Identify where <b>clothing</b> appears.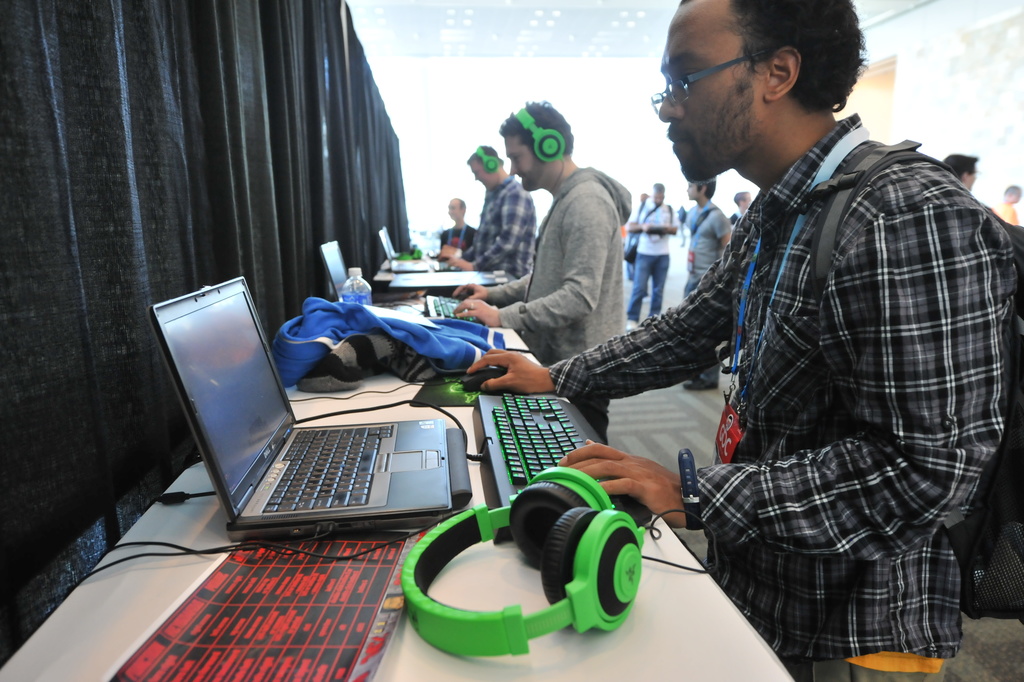
Appears at 486/165/631/446.
